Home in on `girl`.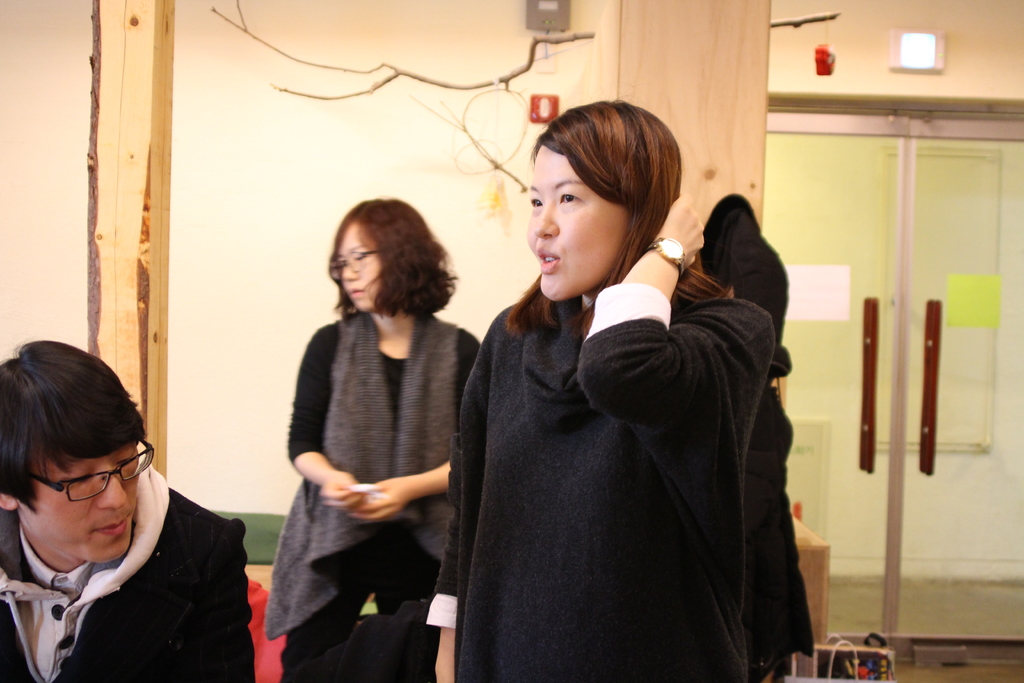
Homed in at 422, 99, 774, 682.
